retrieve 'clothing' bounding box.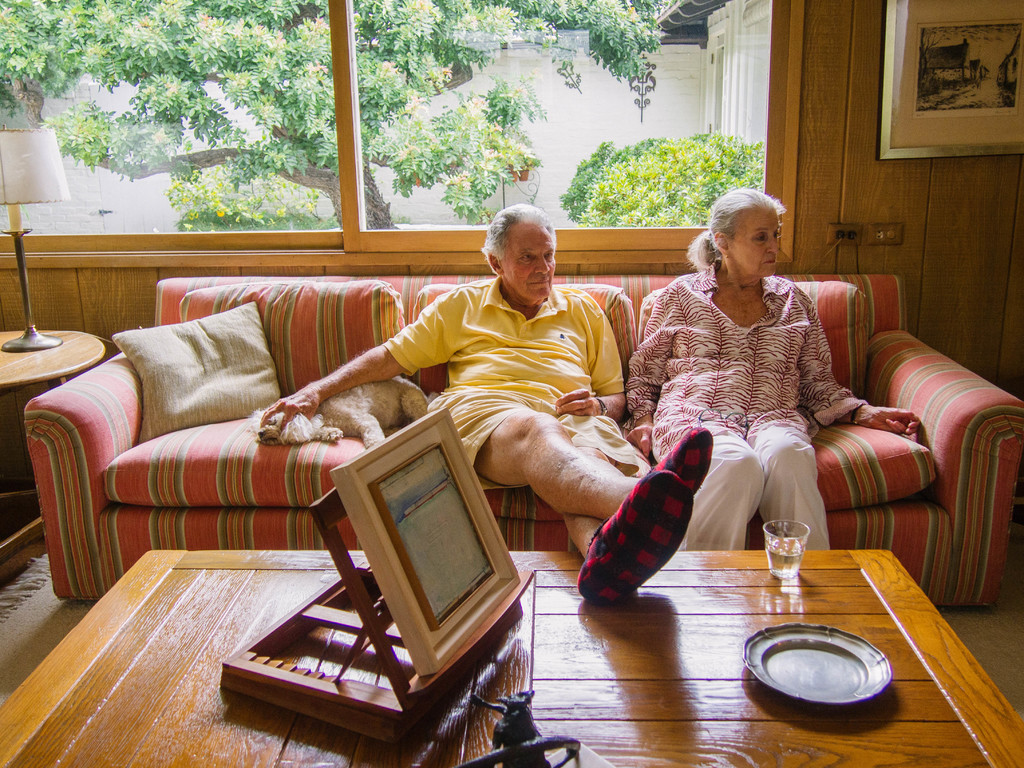
Bounding box: <region>382, 282, 641, 489</region>.
